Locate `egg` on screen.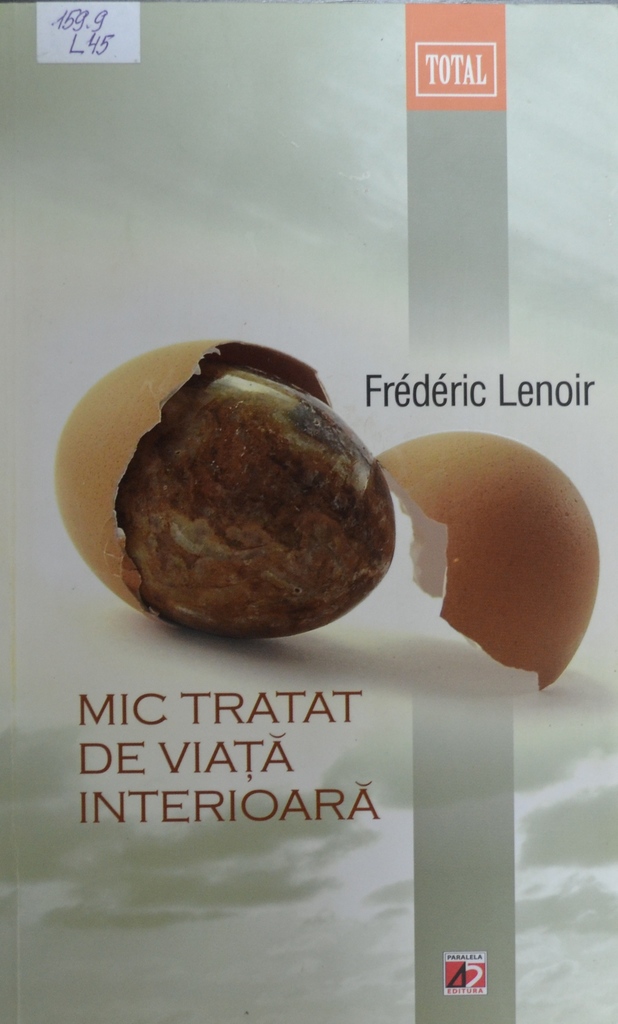
On screen at region(49, 338, 601, 693).
